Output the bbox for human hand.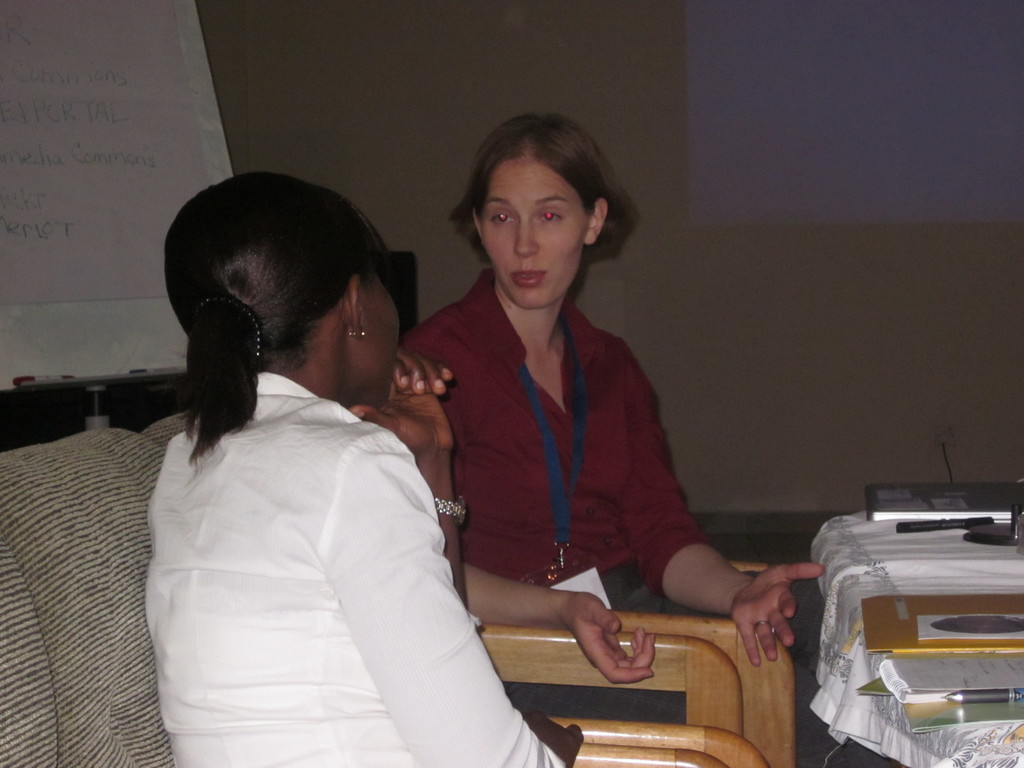
<box>349,343,458,457</box>.
